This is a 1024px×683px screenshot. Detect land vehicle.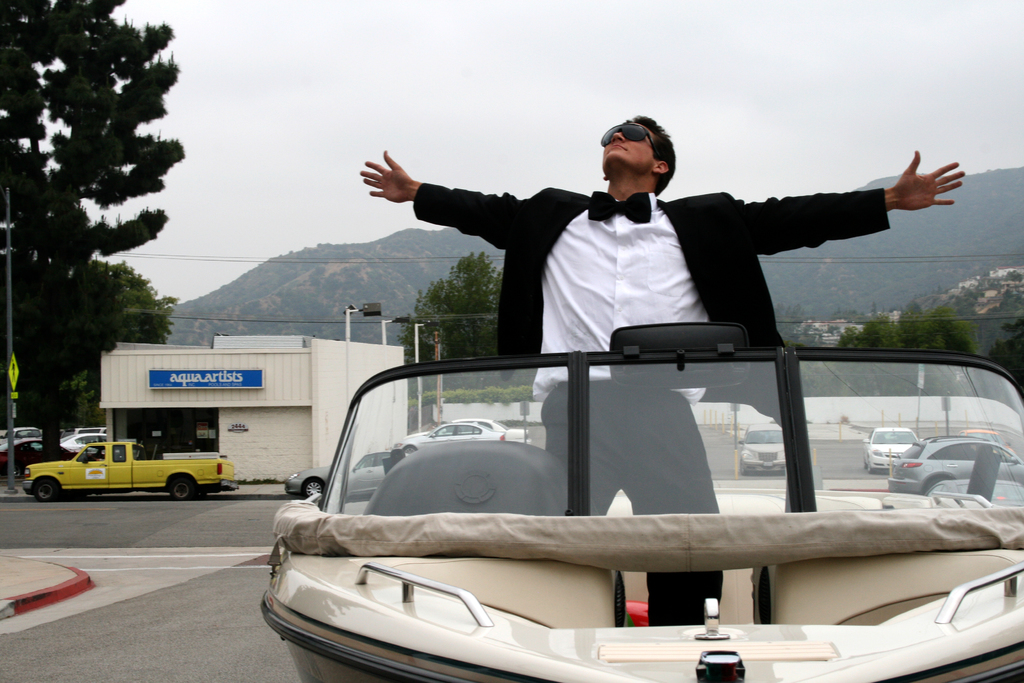
BBox(65, 432, 108, 446).
